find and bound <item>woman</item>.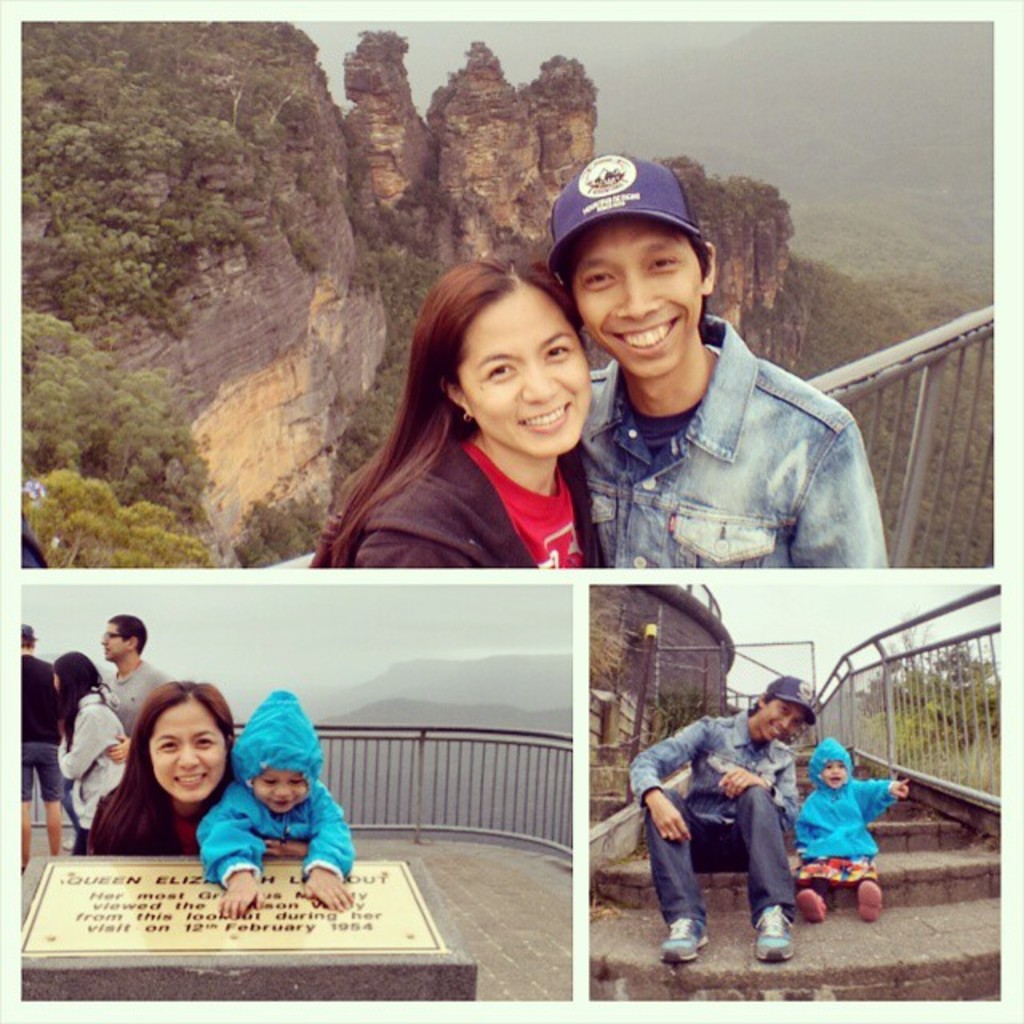
Bound: bbox=[307, 269, 605, 568].
